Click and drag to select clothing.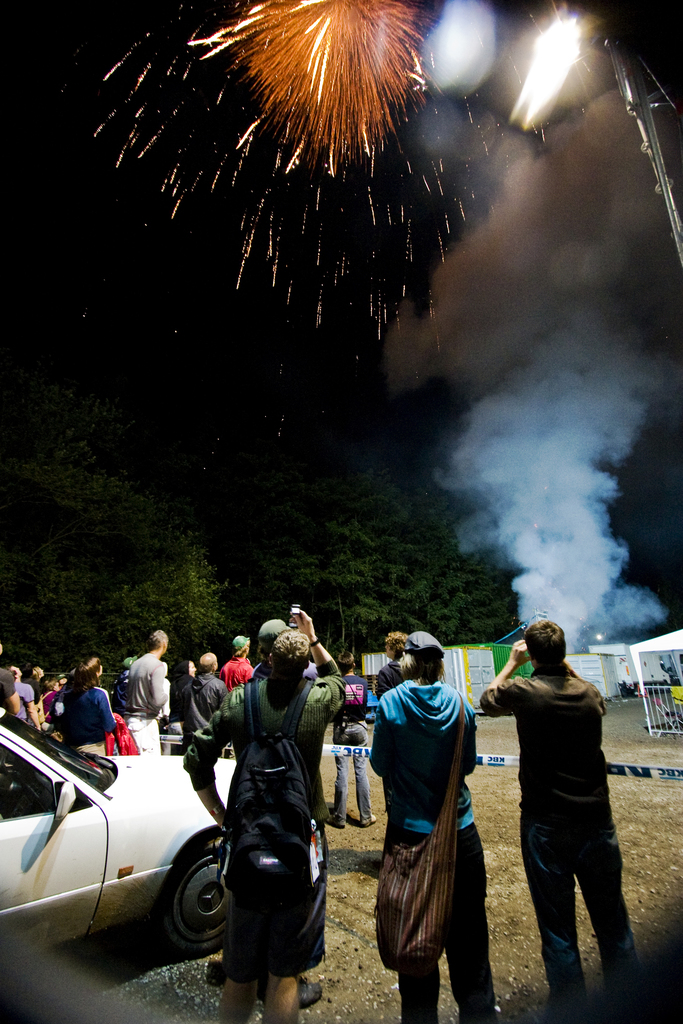
Selection: {"left": 333, "top": 671, "right": 371, "bottom": 829}.
